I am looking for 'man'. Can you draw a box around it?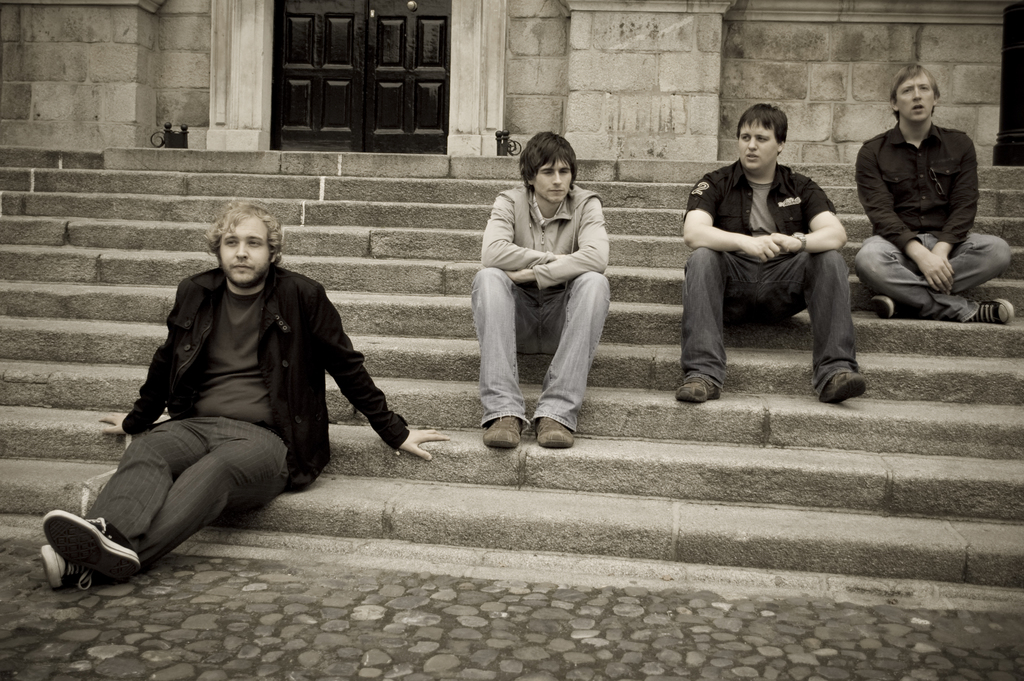
Sure, the bounding box is 32, 183, 458, 593.
